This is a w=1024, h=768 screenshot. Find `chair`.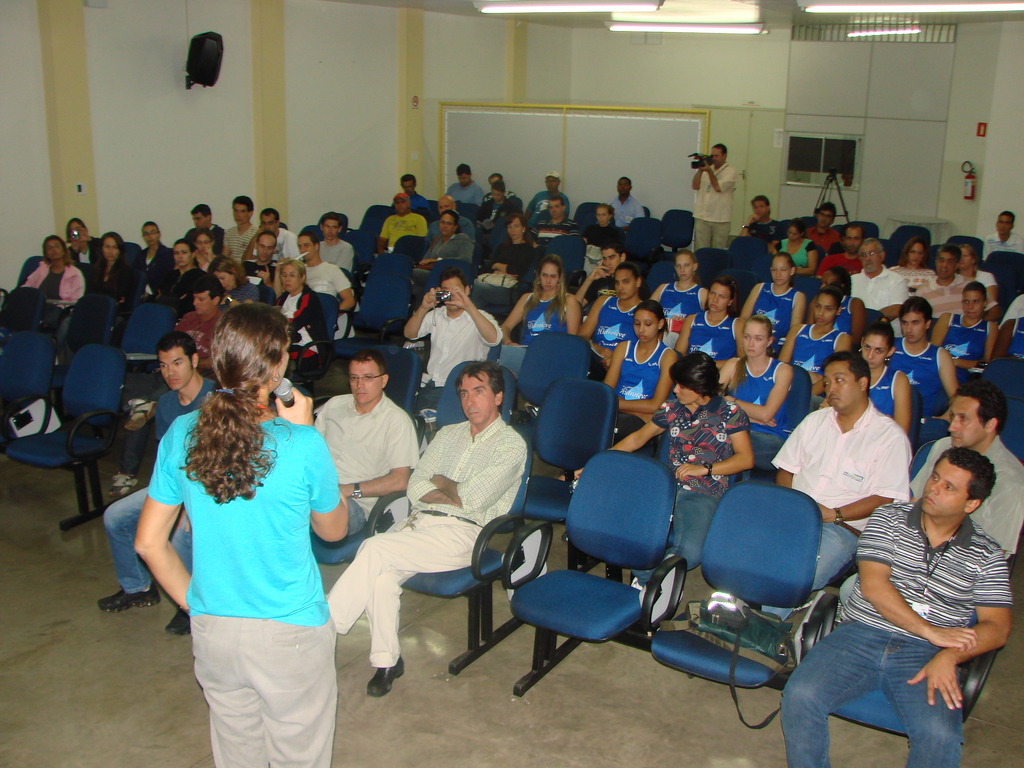
Bounding box: box(0, 327, 45, 431).
